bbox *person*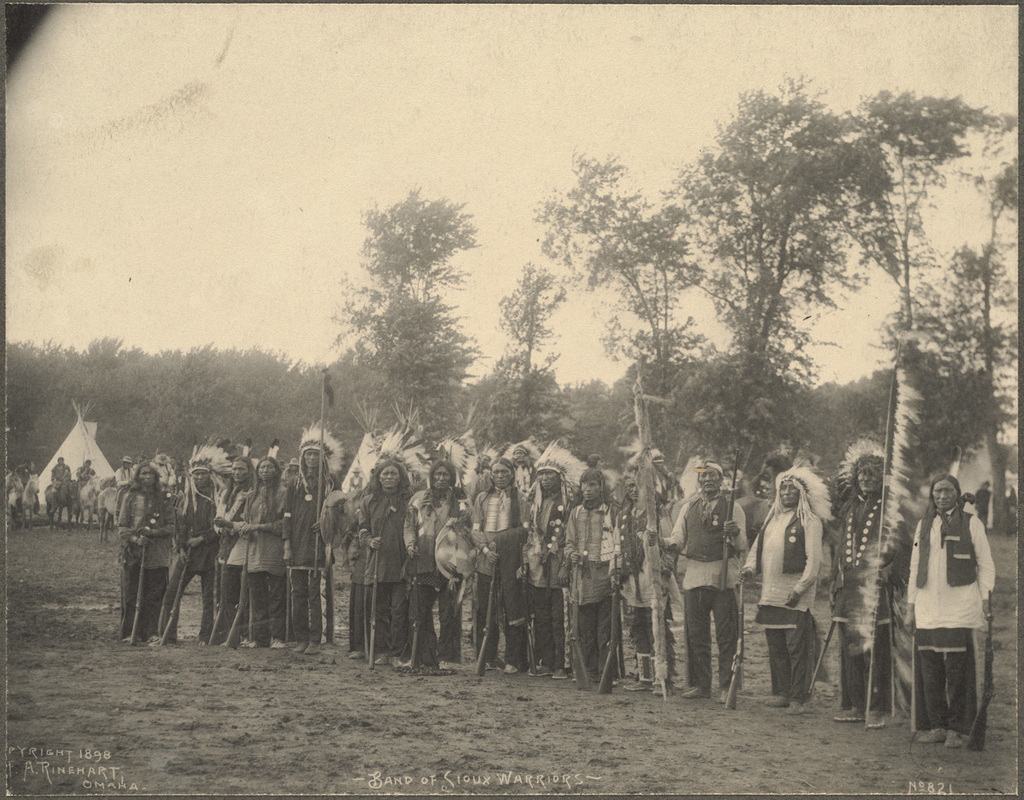
box(604, 474, 668, 696)
